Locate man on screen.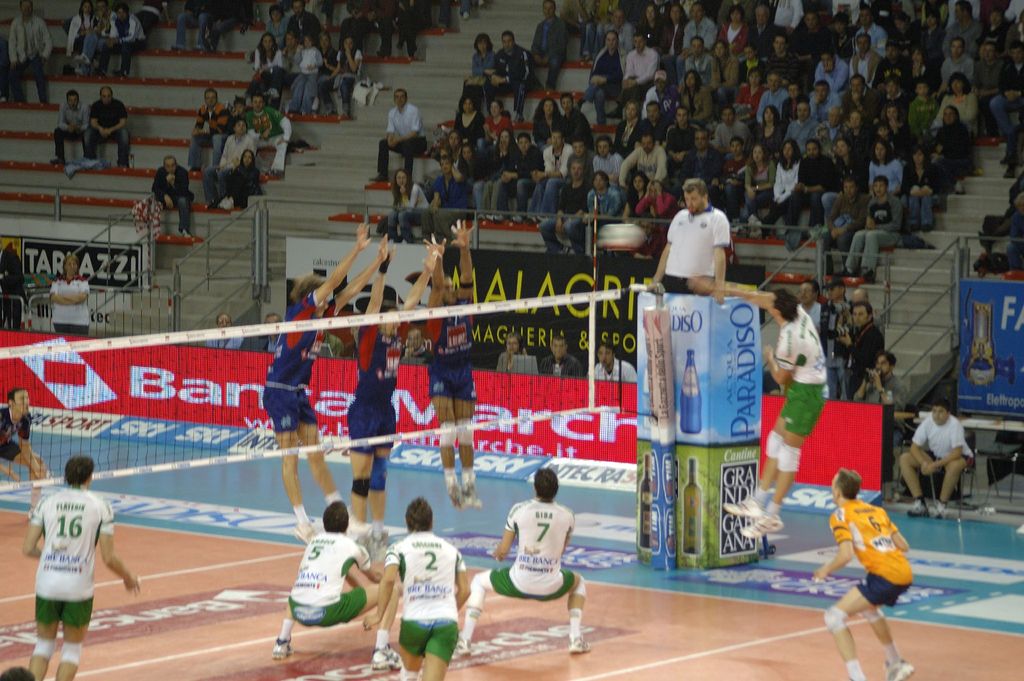
On screen at locate(812, 466, 920, 680).
